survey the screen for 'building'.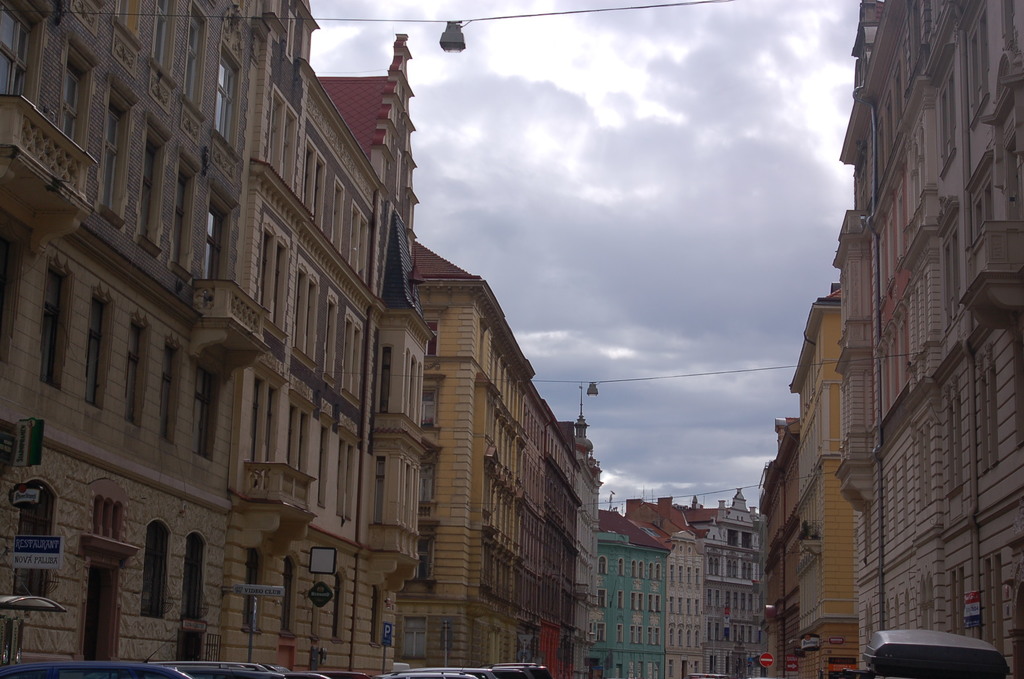
Survey found: crop(765, 414, 803, 673).
